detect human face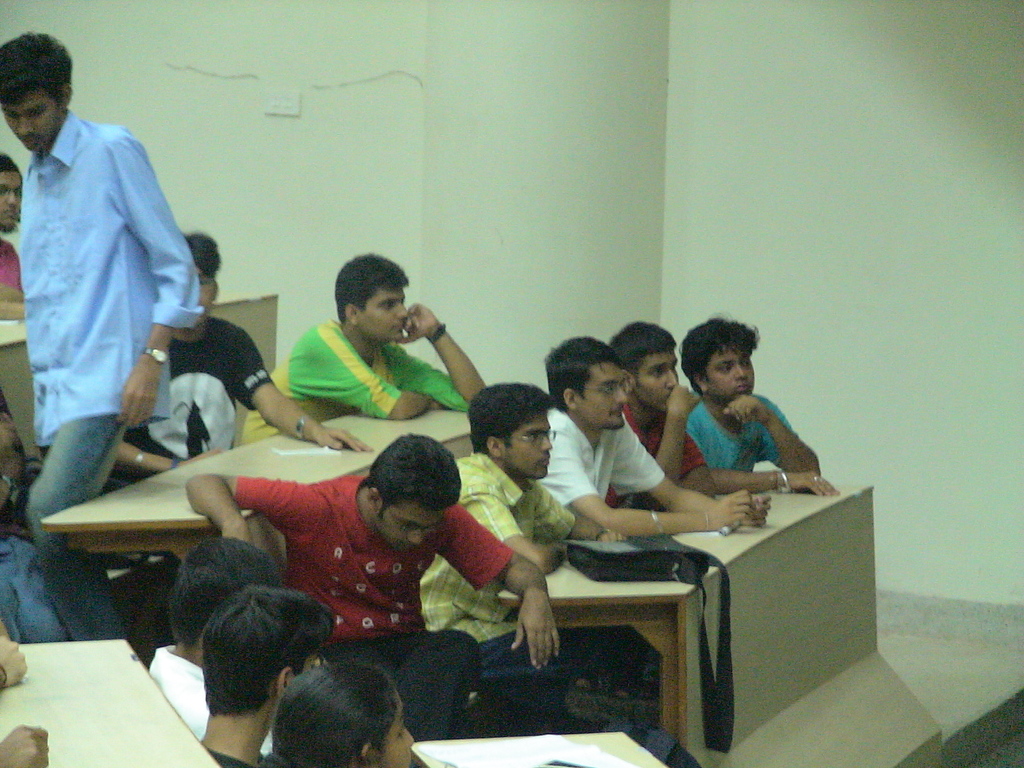
(x1=710, y1=341, x2=755, y2=403)
